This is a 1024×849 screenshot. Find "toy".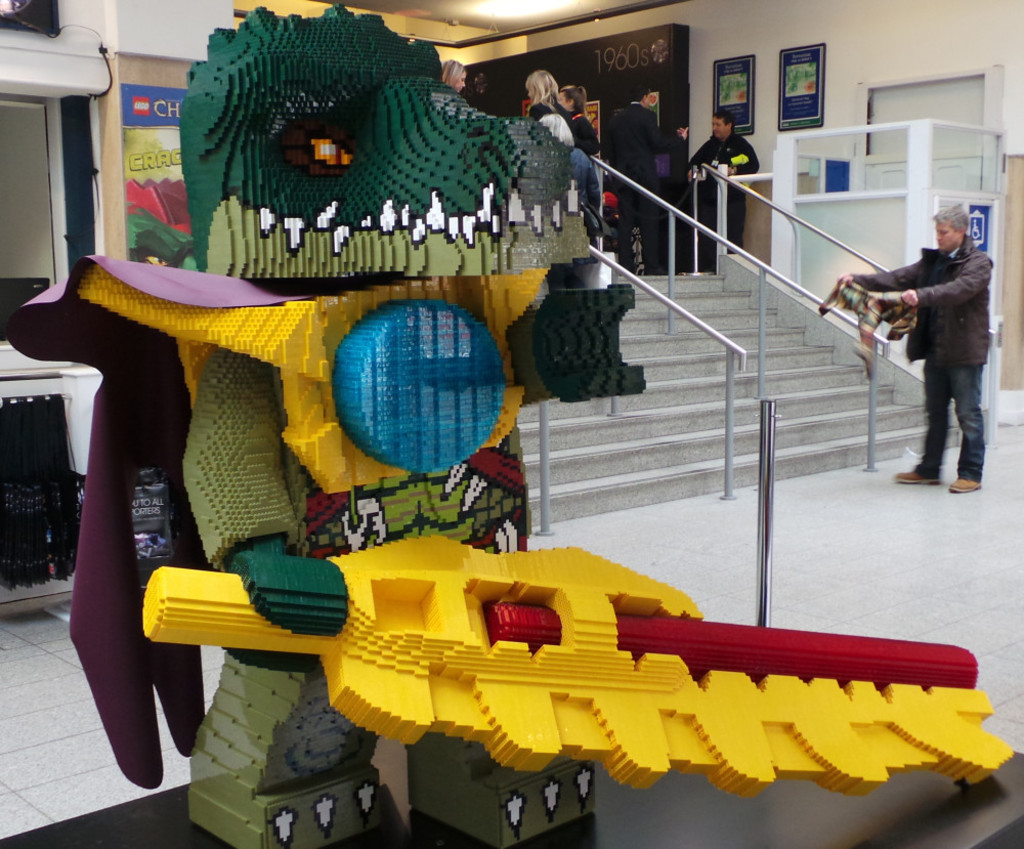
Bounding box: pyautogui.locateOnScreen(5, 3, 1010, 848).
